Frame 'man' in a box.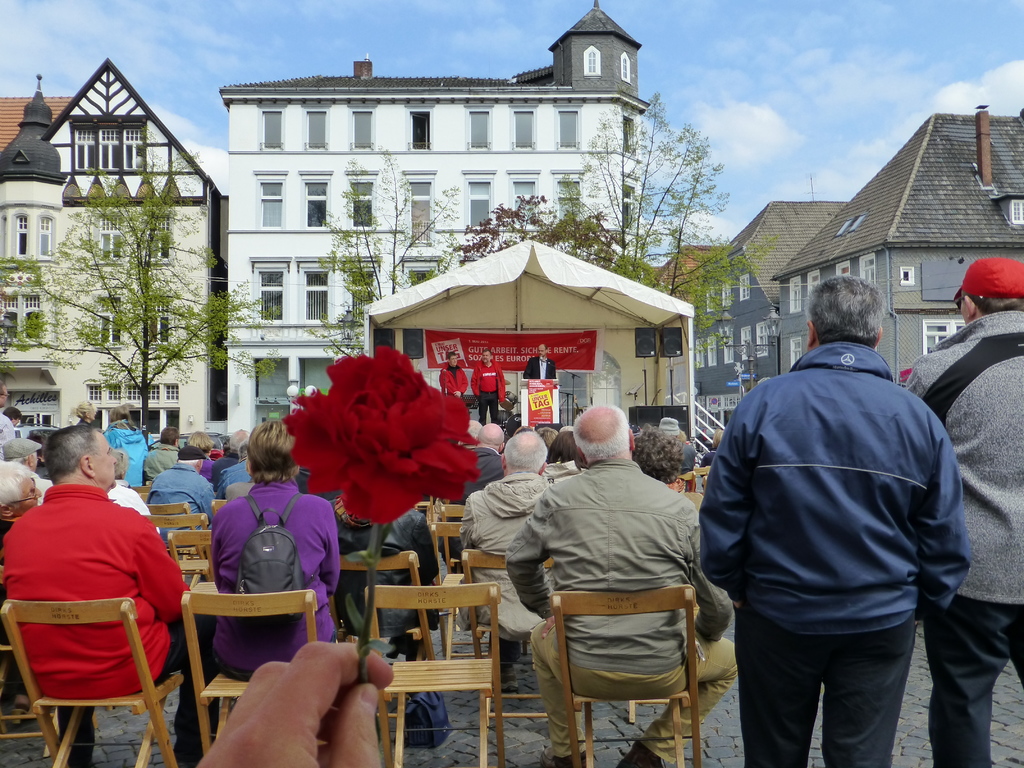
[x1=696, y1=269, x2=973, y2=767].
